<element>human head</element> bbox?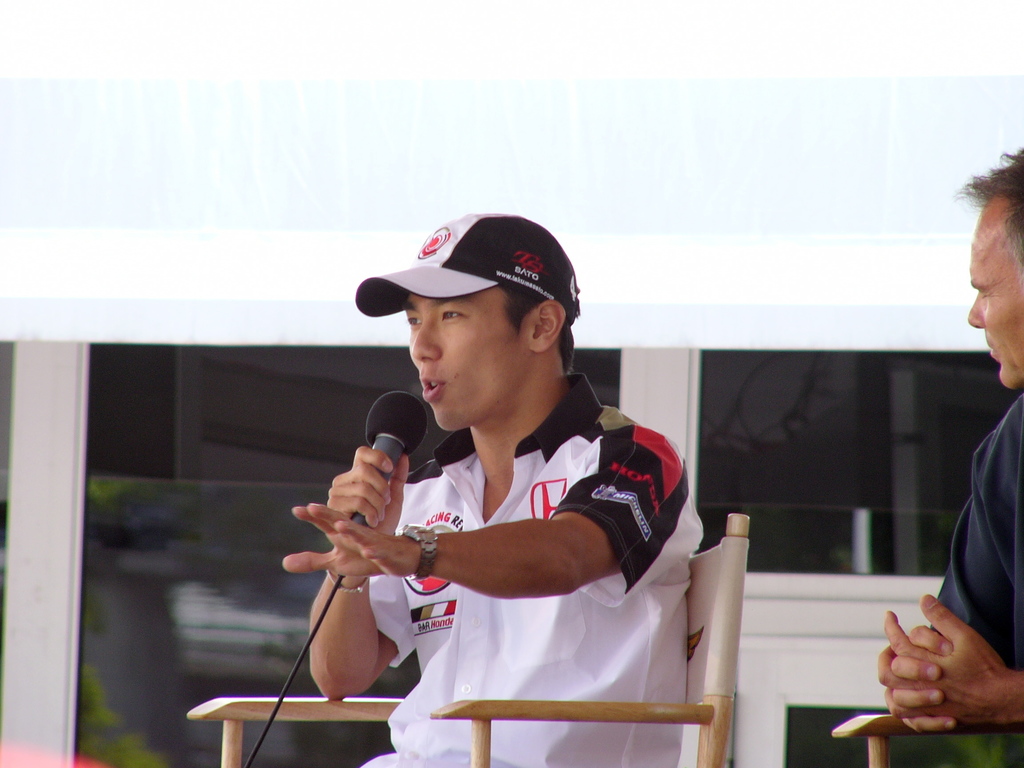
locate(354, 210, 584, 436)
